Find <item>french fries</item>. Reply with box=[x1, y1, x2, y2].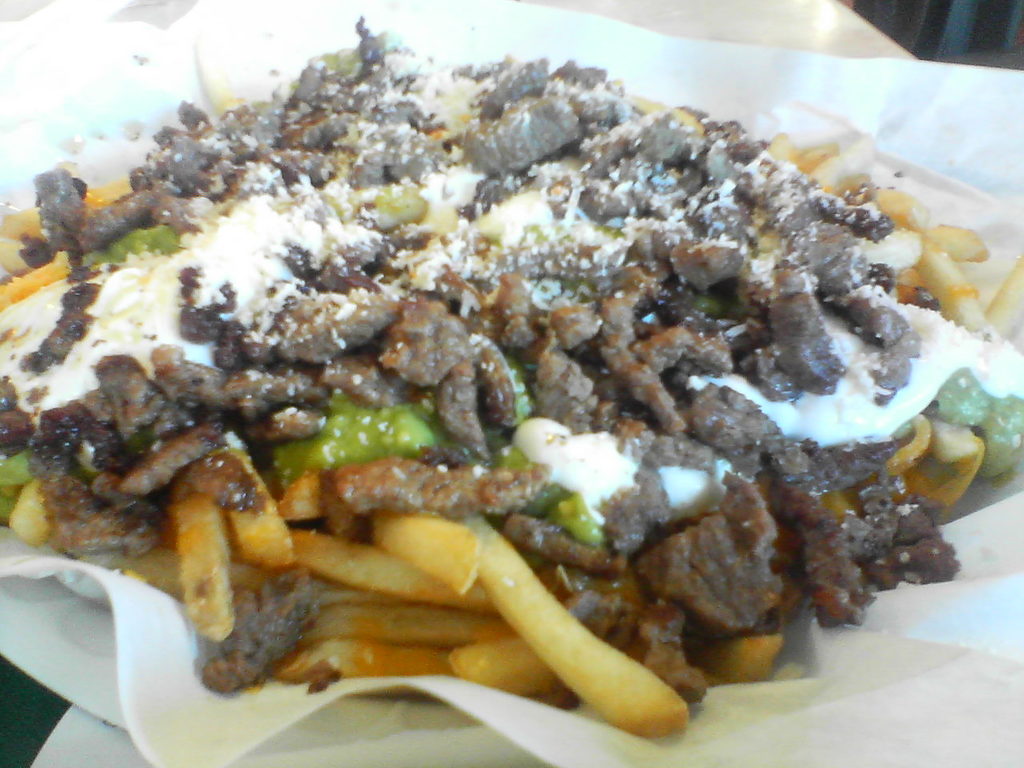
box=[454, 638, 558, 696].
